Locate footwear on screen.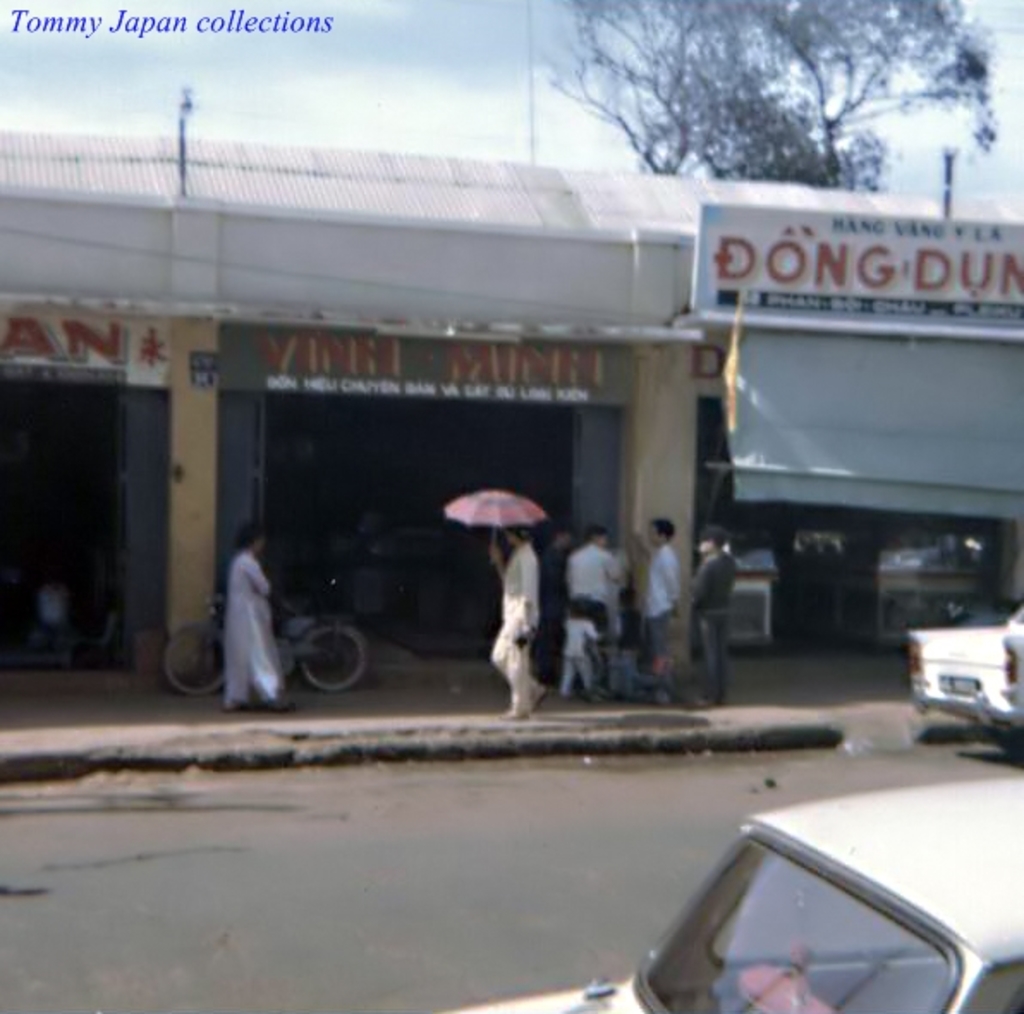
On screen at x1=512, y1=706, x2=531, y2=718.
